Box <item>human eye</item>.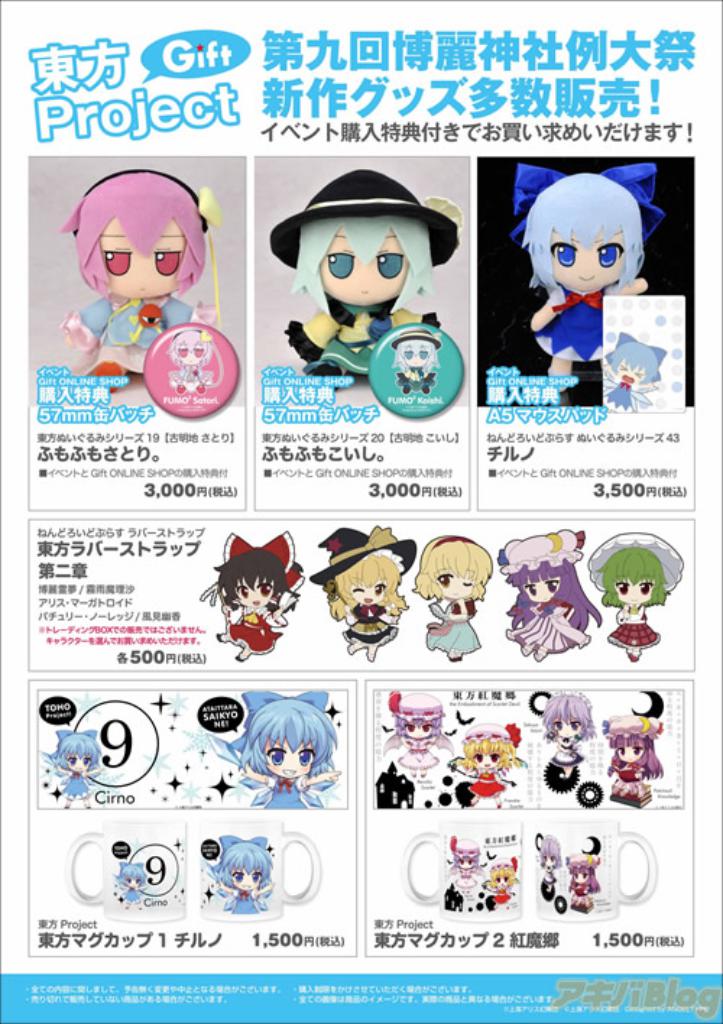
bbox(523, 580, 539, 599).
